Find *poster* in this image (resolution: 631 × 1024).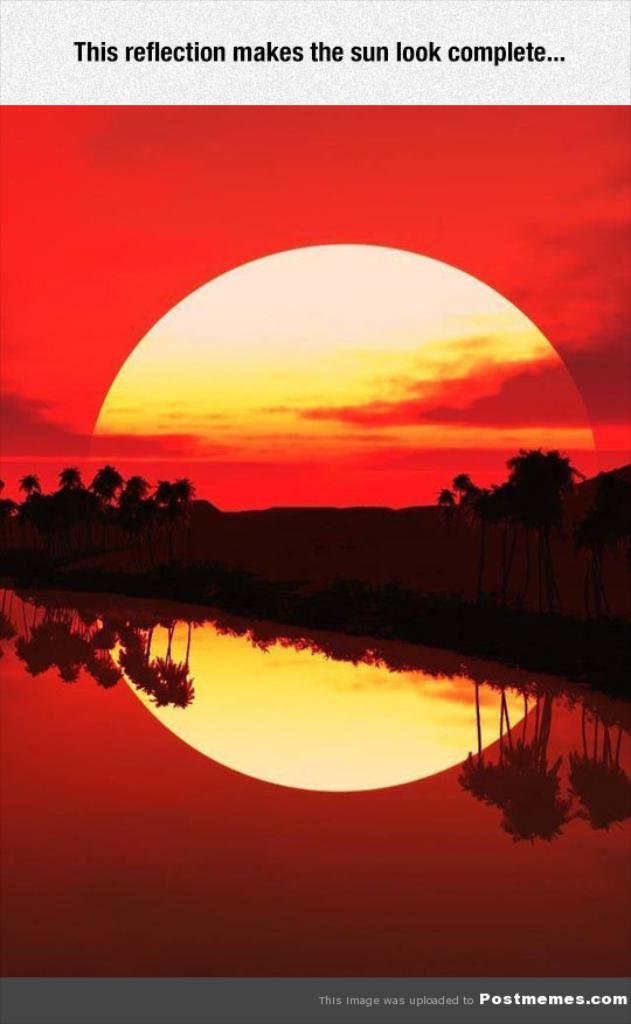
left=0, top=90, right=630, bottom=1023.
